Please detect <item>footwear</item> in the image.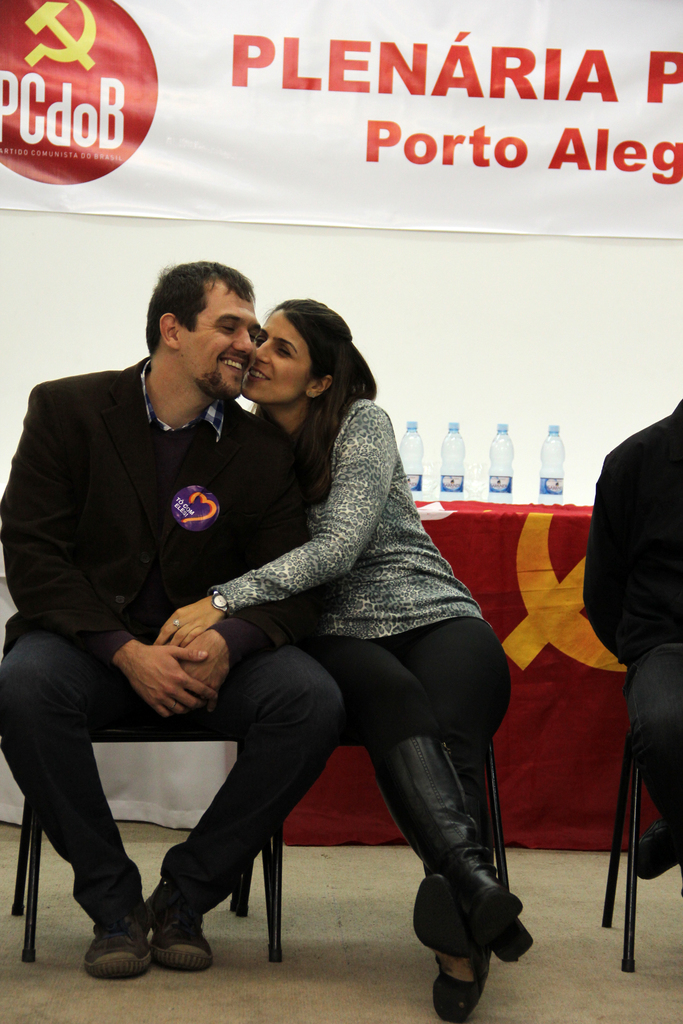
x1=152 y1=914 x2=217 y2=975.
